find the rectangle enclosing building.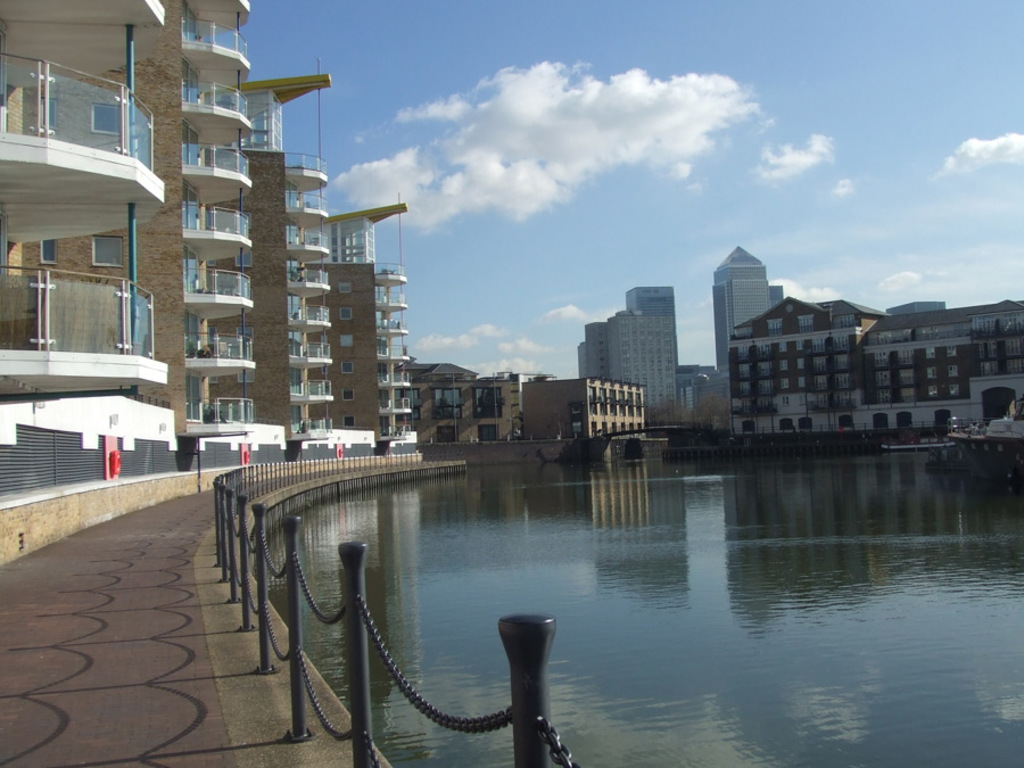
bbox=(0, 0, 419, 452).
